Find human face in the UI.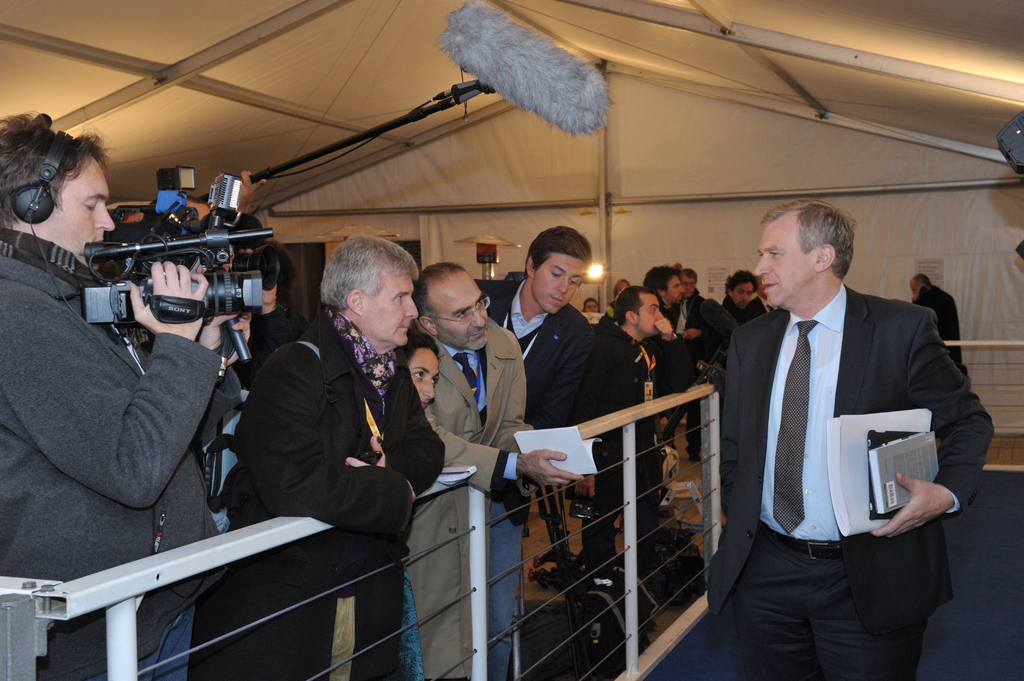
UI element at <region>588, 300, 598, 311</region>.
